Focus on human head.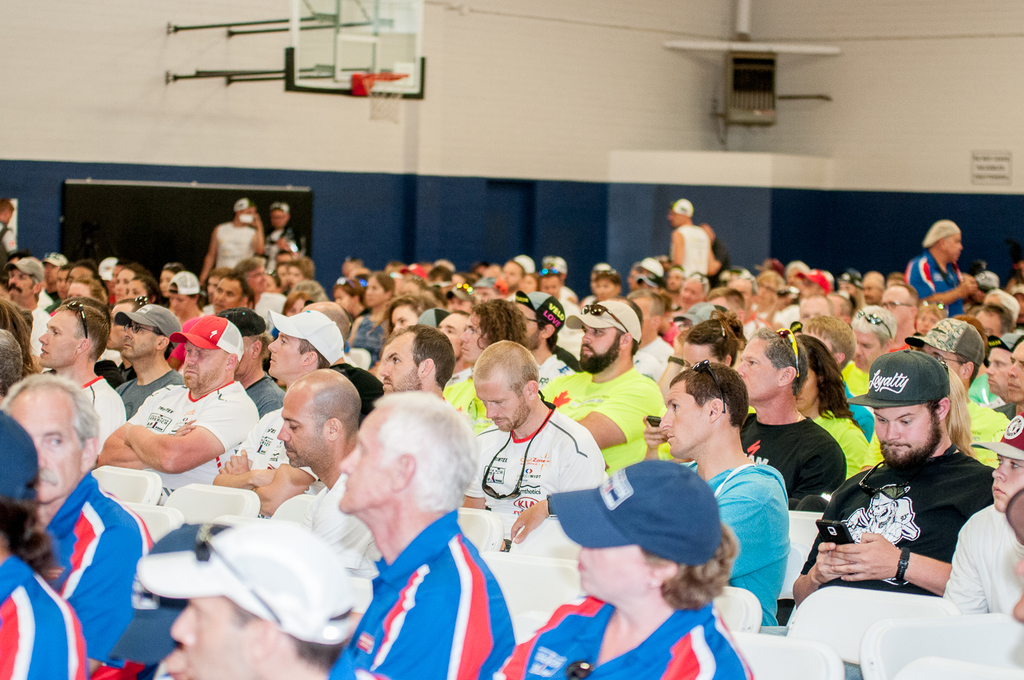
Focused at select_region(270, 199, 289, 228).
